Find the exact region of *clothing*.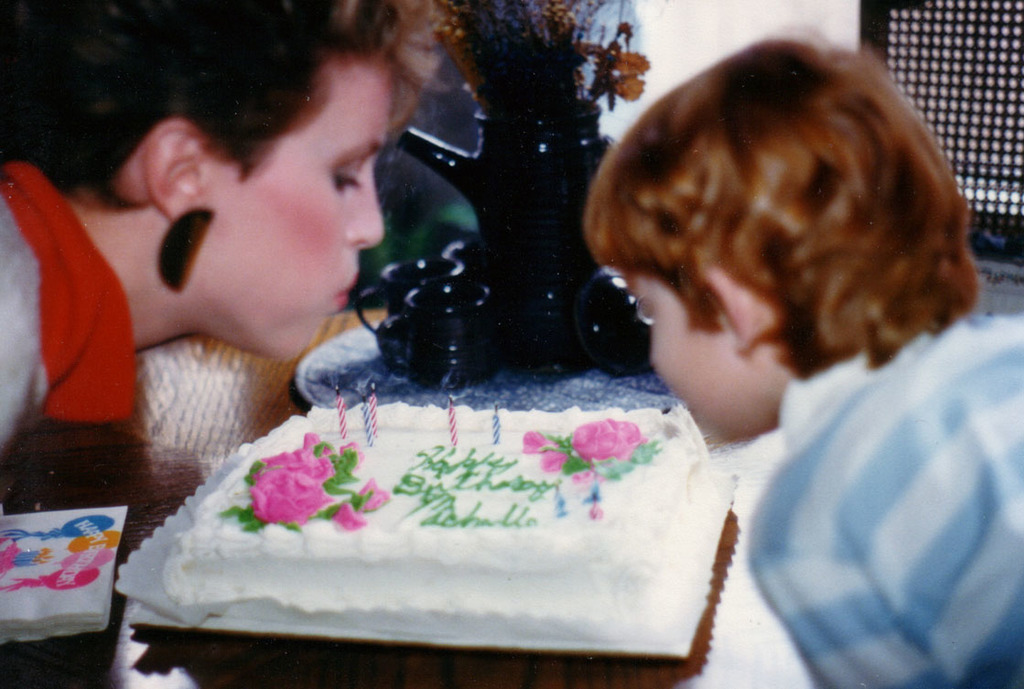
Exact region: [left=13, top=142, right=129, bottom=463].
